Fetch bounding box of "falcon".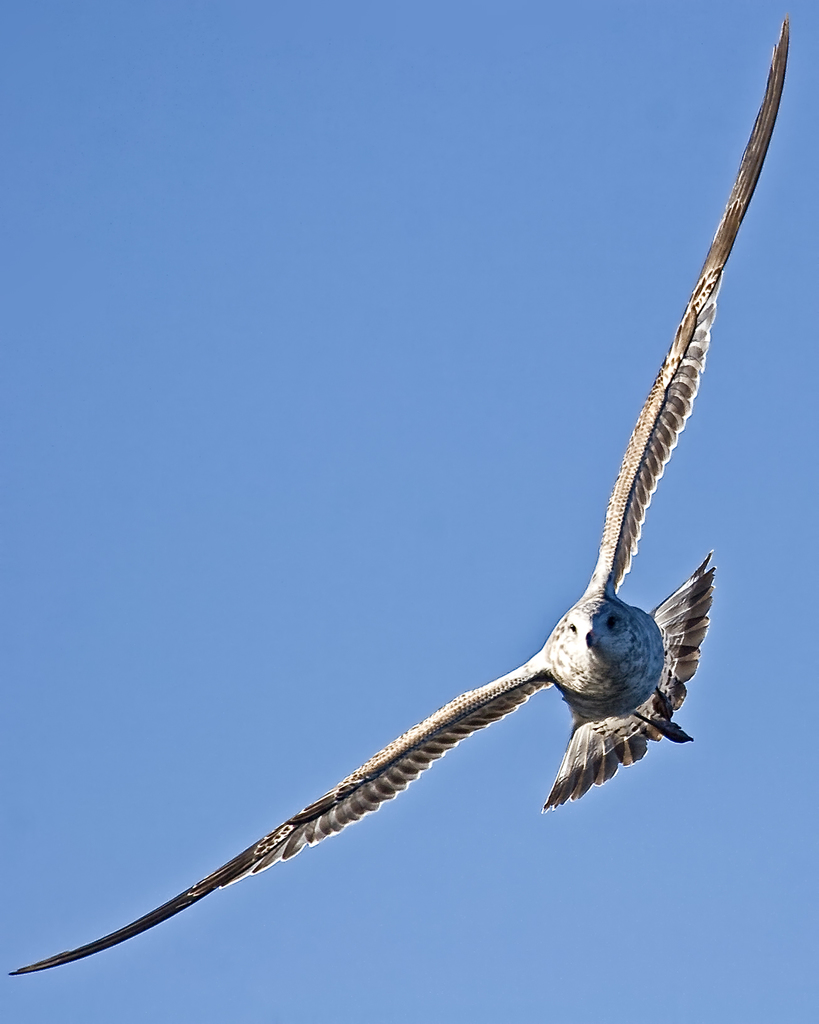
Bbox: detection(10, 11, 795, 980).
